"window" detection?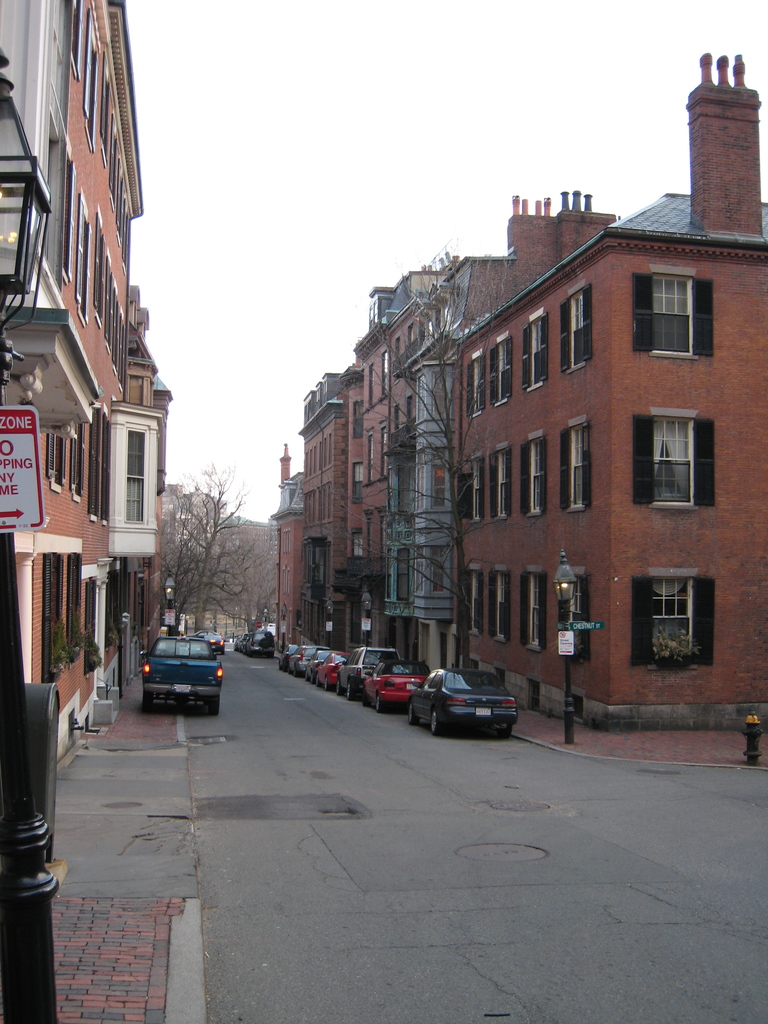
[x1=348, y1=404, x2=361, y2=437]
